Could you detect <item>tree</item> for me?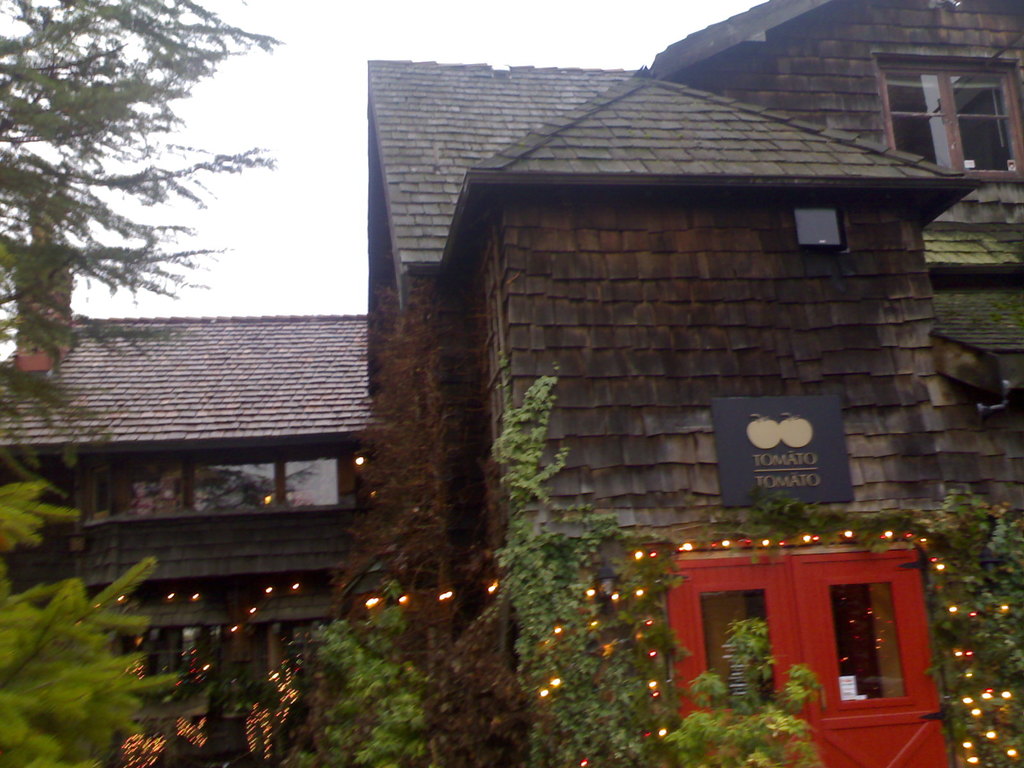
Detection result: Rect(0, 481, 187, 767).
